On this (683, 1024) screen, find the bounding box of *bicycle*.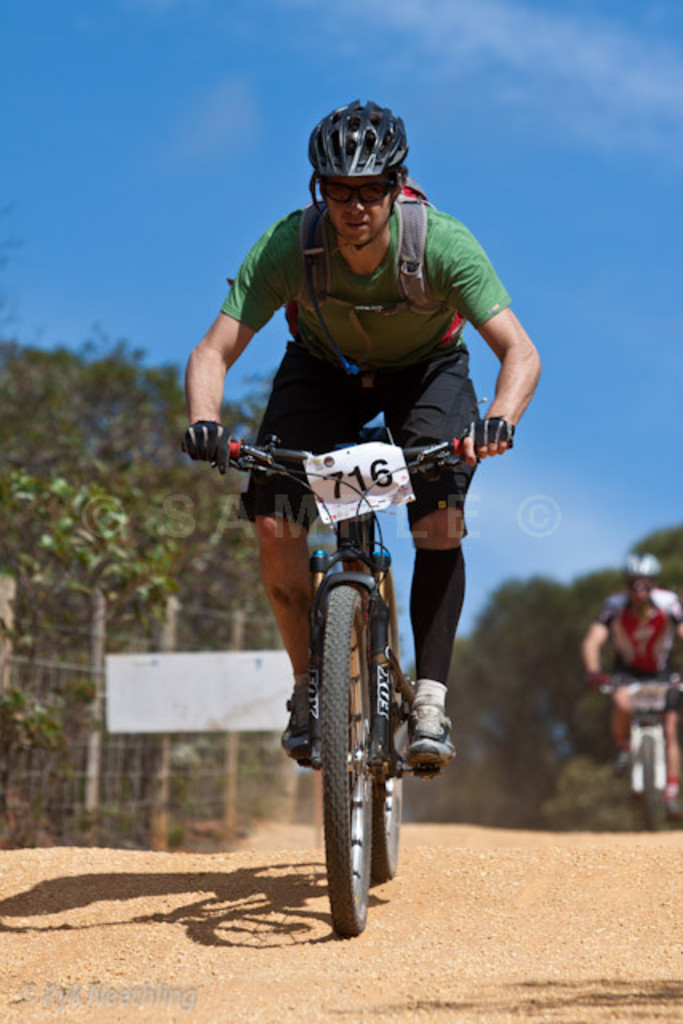
Bounding box: x1=195 y1=389 x2=480 y2=925.
